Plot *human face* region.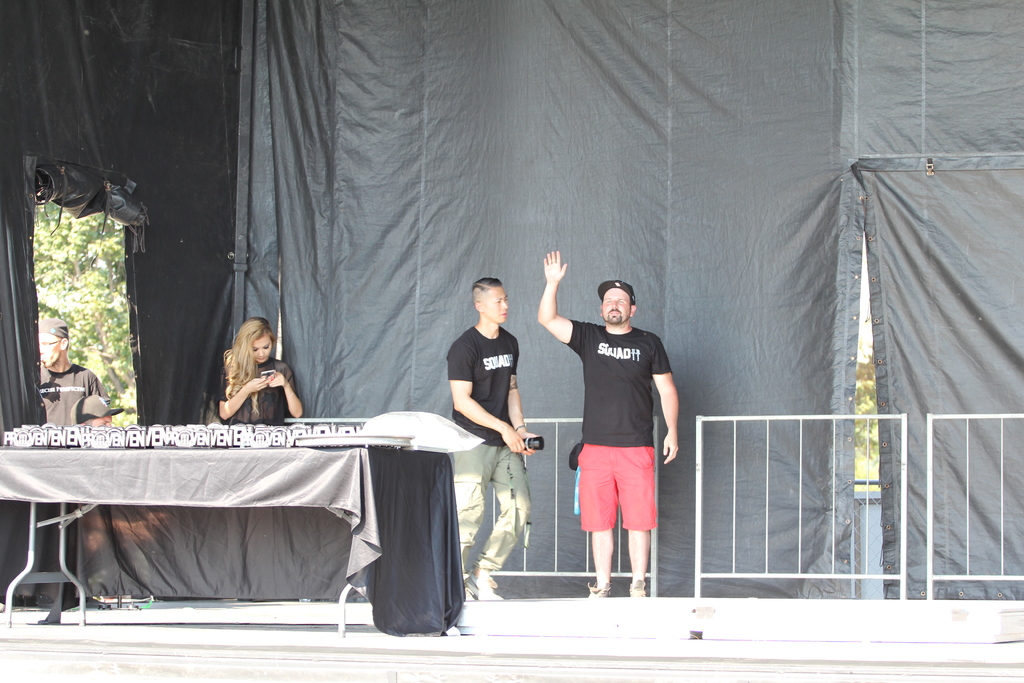
Plotted at 42 331 59 368.
